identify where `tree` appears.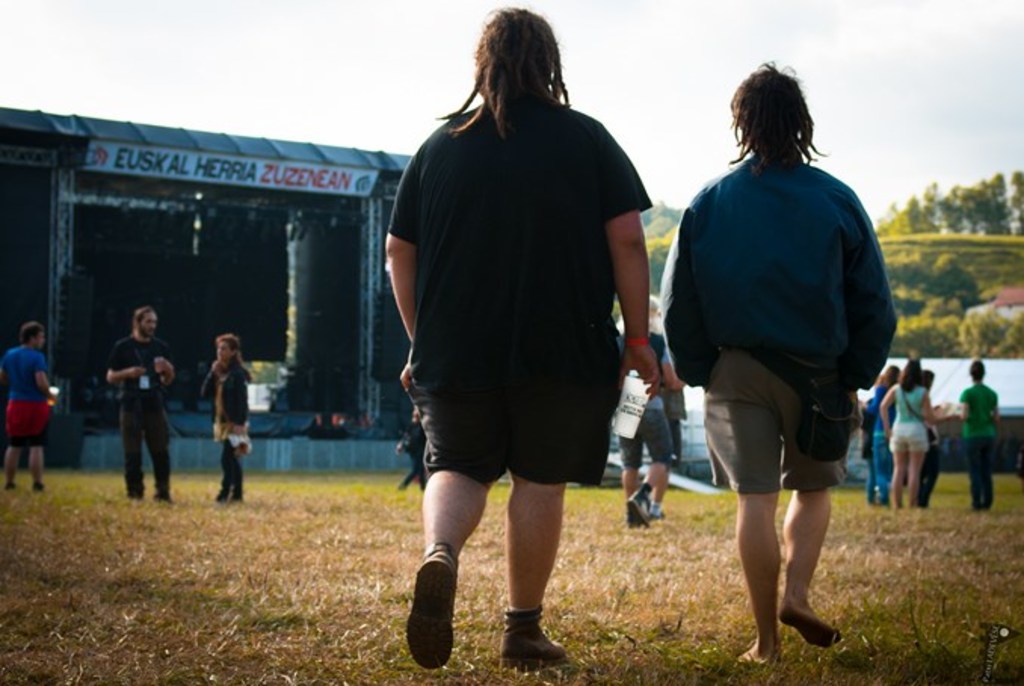
Appears at 868:162:1022:251.
